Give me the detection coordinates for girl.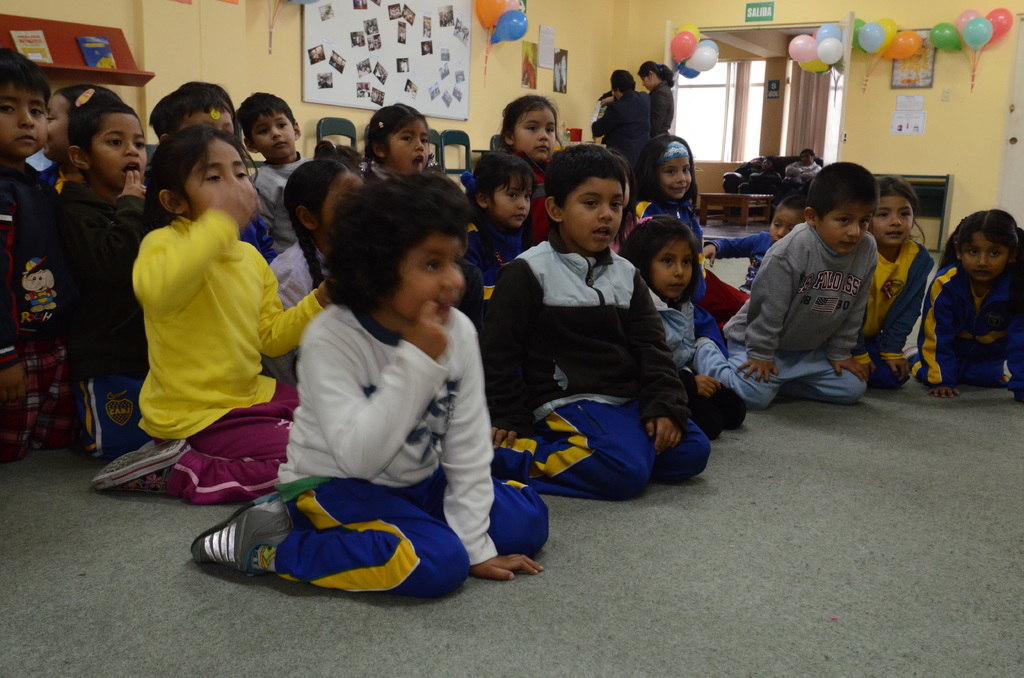
box(194, 169, 551, 599).
